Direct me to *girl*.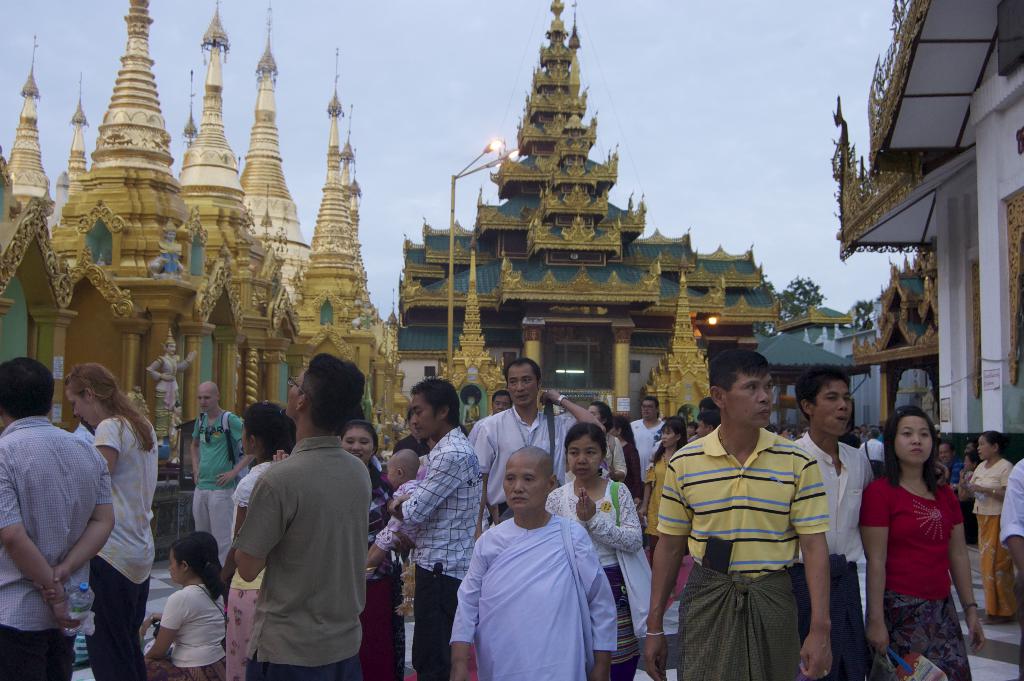
Direction: select_region(859, 401, 984, 678).
